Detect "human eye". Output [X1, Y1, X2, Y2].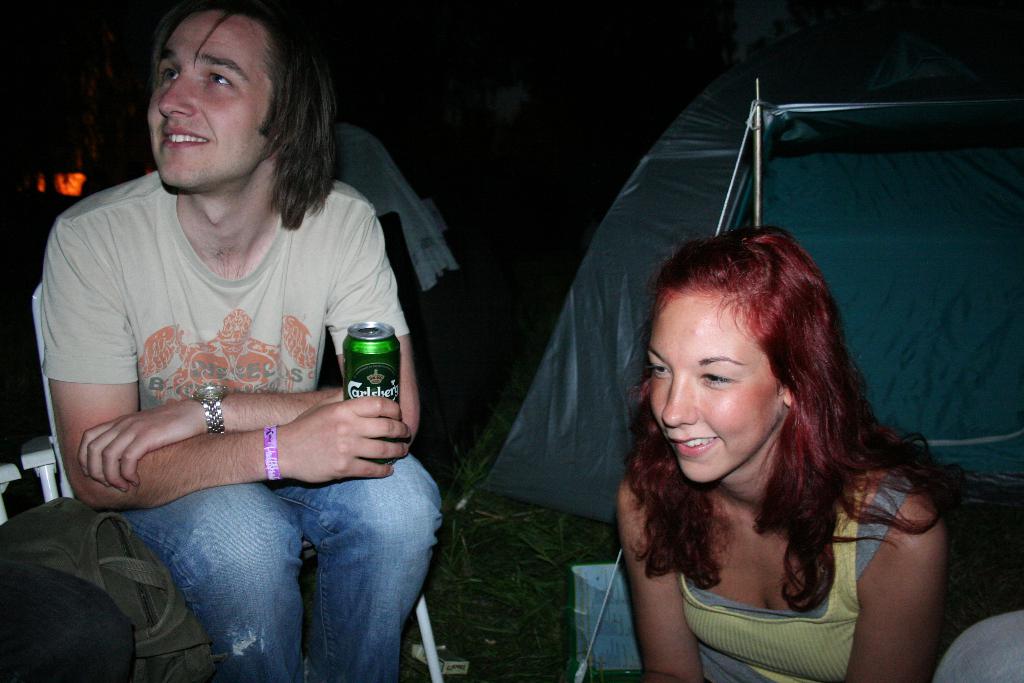
[154, 63, 184, 85].
